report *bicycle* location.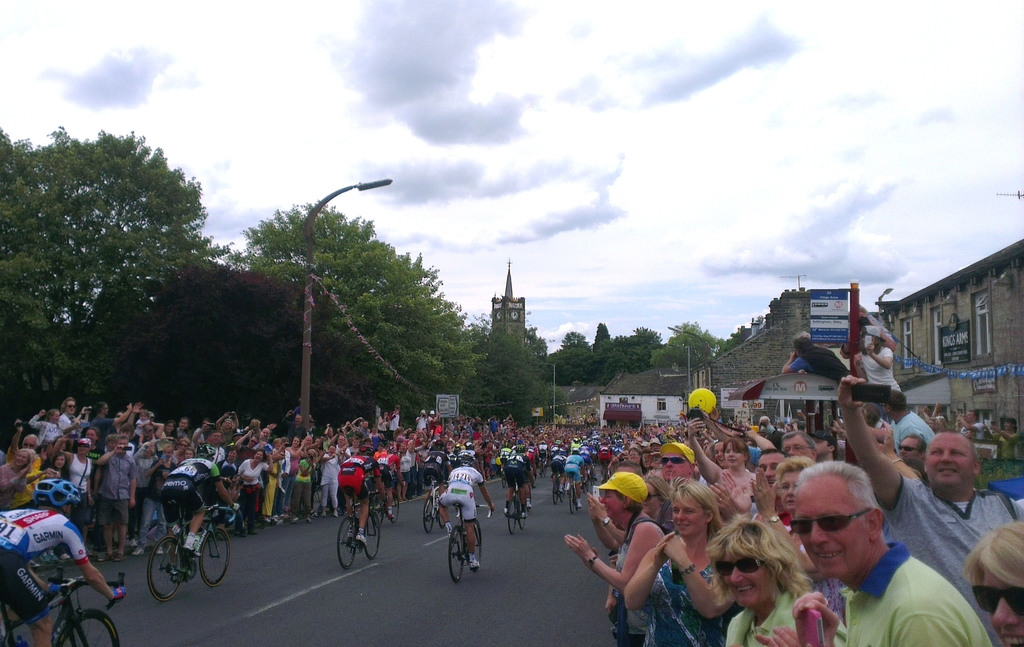
Report: bbox(446, 498, 493, 584).
